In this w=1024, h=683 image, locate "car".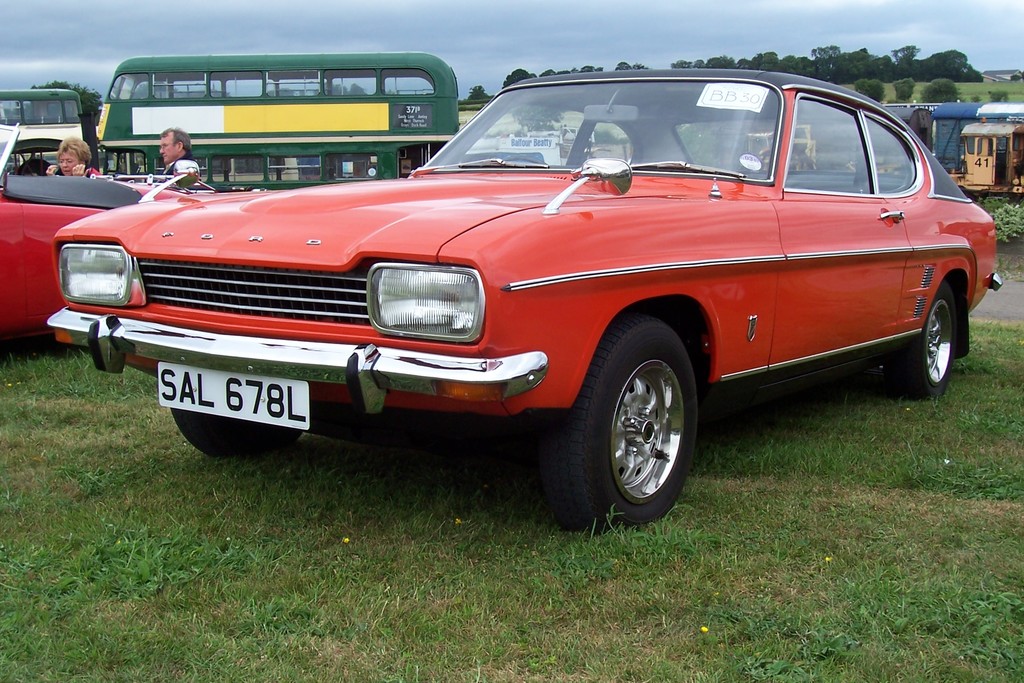
Bounding box: [44, 73, 1000, 532].
